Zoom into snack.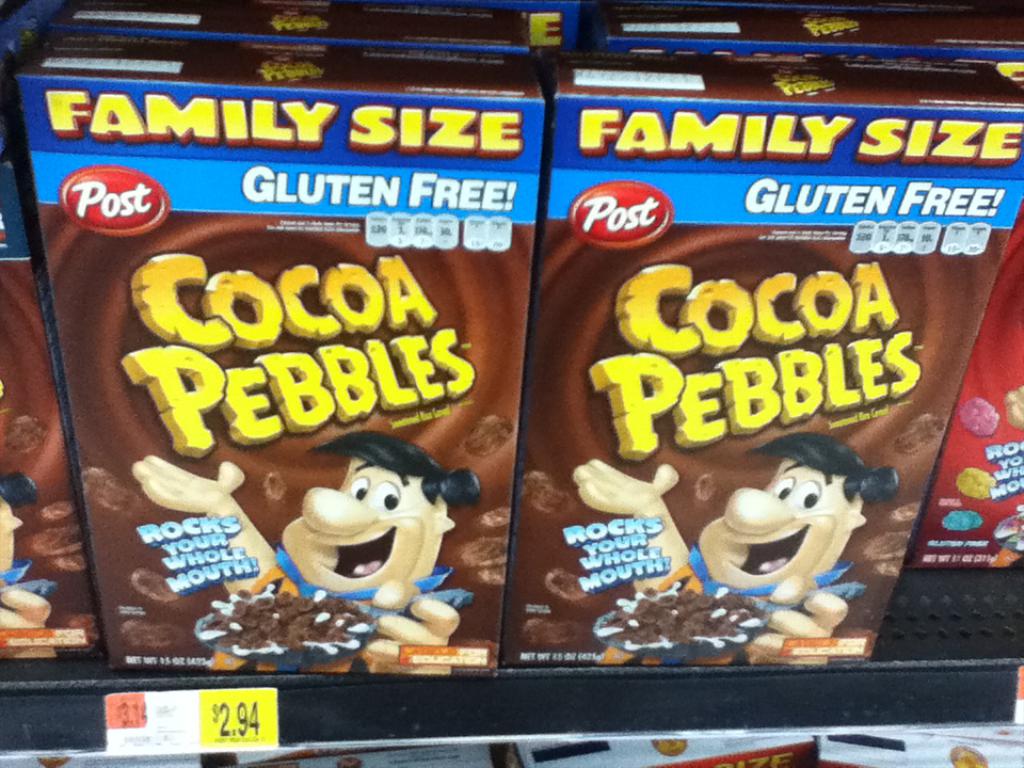
Zoom target: [131, 573, 179, 601].
